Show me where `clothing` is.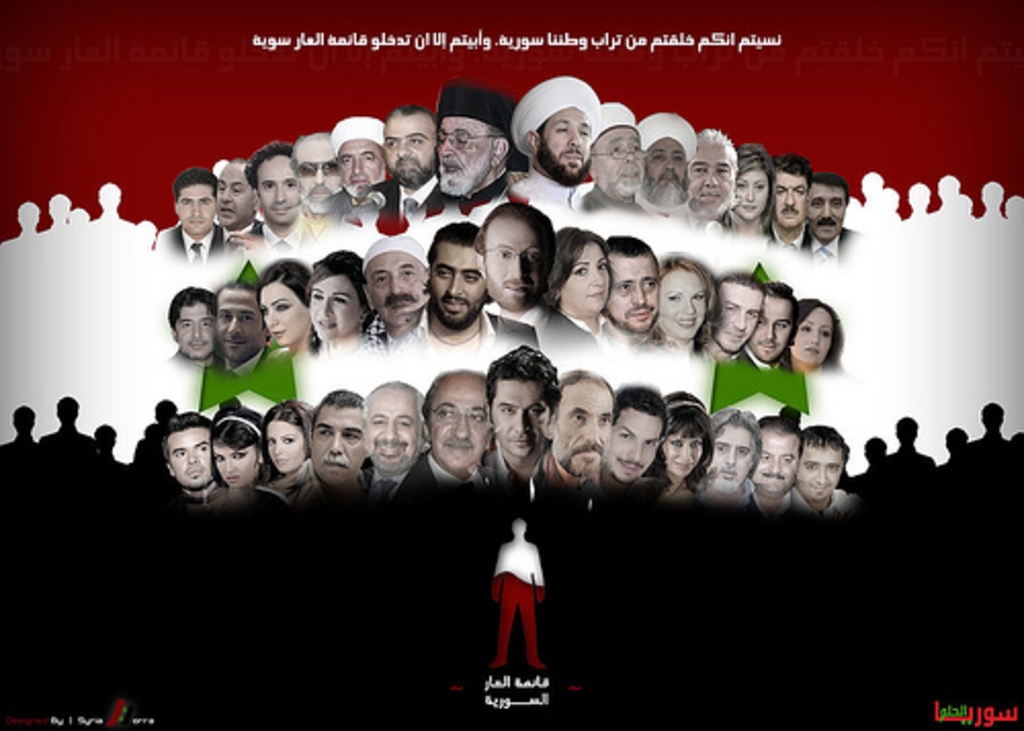
`clothing` is at box(563, 311, 616, 346).
